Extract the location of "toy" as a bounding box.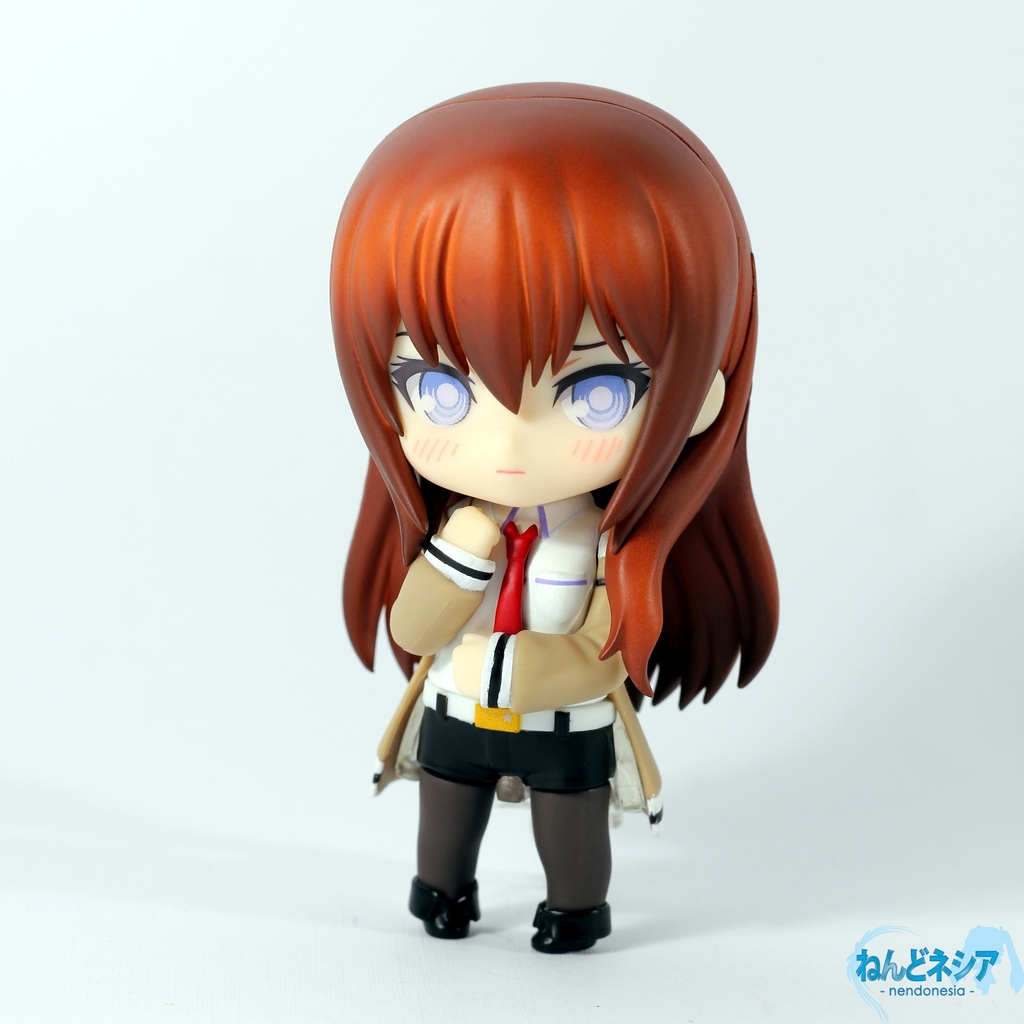
[left=294, top=44, right=810, bottom=962].
